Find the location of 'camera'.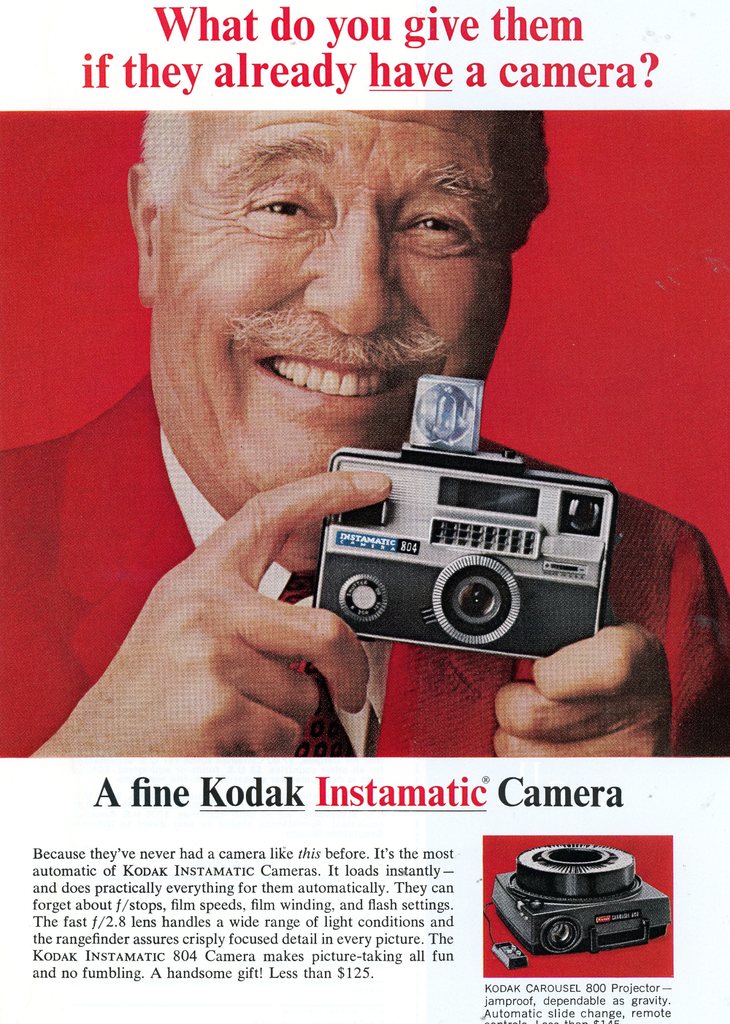
Location: detection(303, 376, 607, 662).
